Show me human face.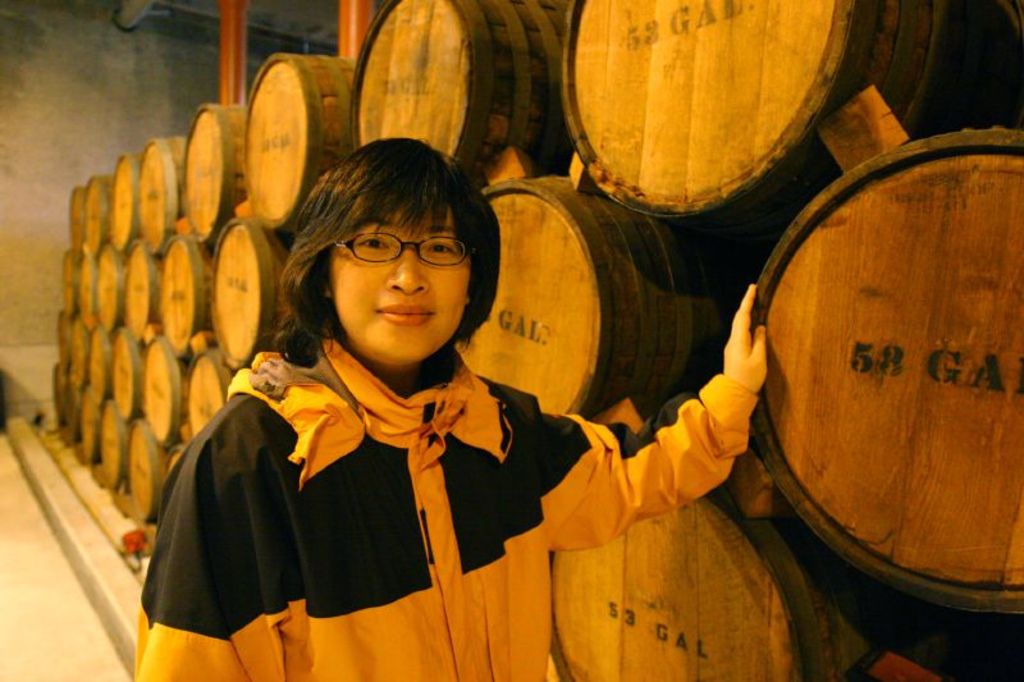
human face is here: pyautogui.locateOnScreen(325, 200, 472, 356).
